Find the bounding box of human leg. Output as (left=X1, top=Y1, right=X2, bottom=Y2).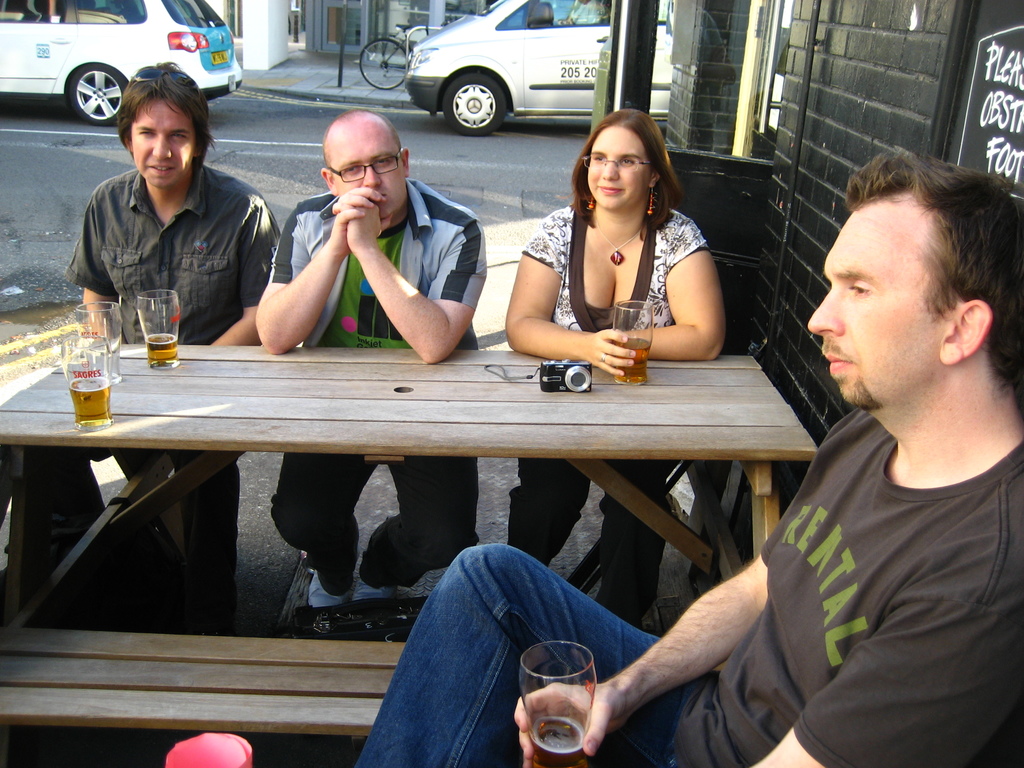
(left=349, top=440, right=477, bottom=600).
